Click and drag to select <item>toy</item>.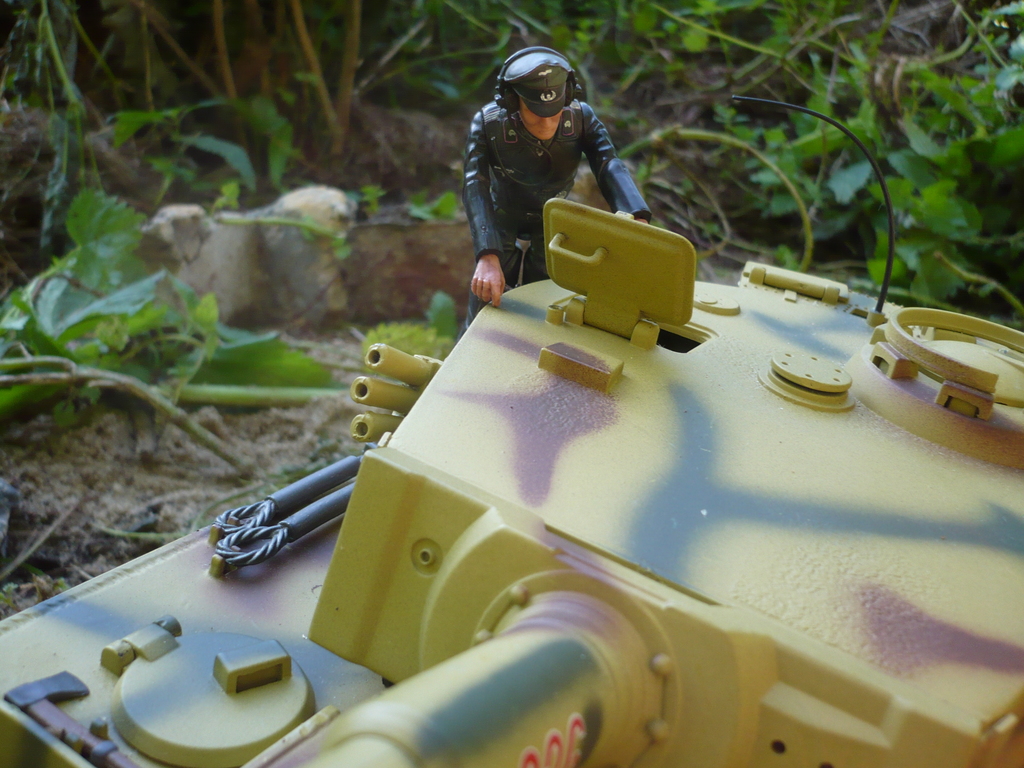
Selection: 0/198/1023/767.
